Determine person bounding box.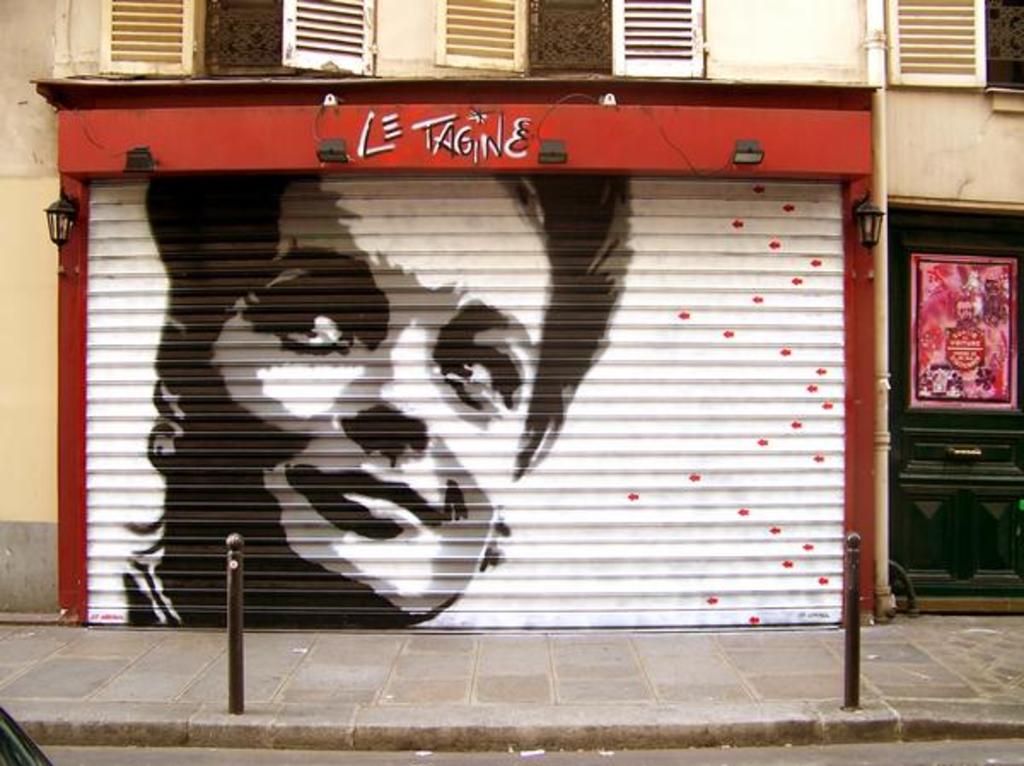
Determined: (x1=109, y1=145, x2=637, y2=643).
